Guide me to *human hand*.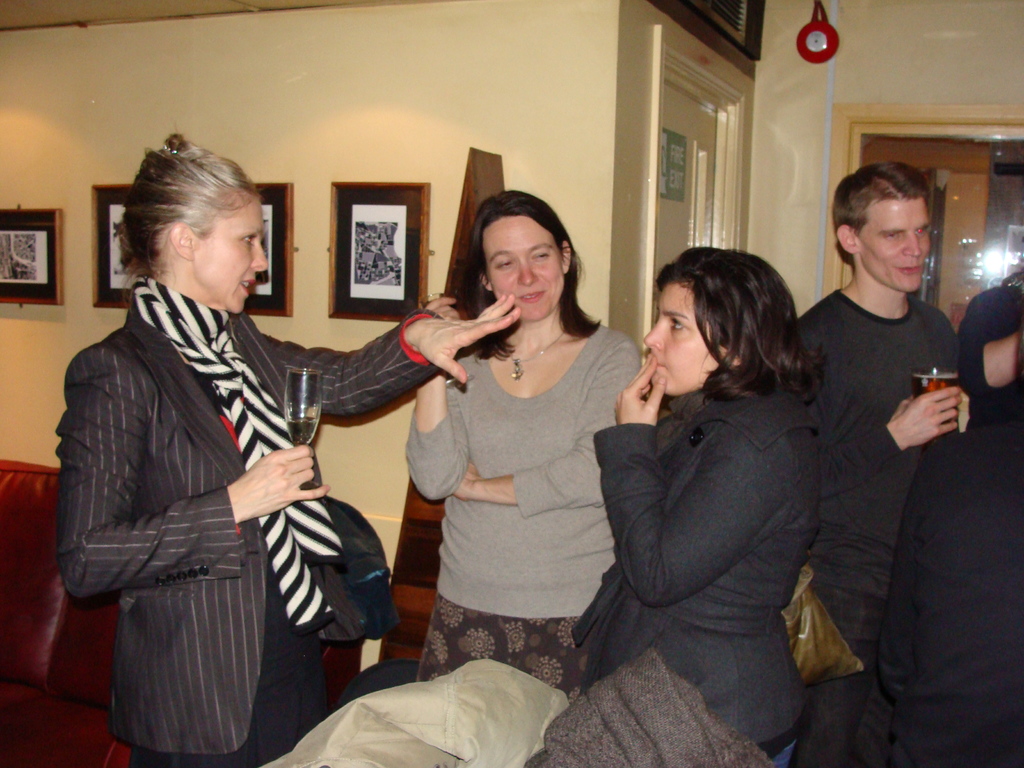
Guidance: bbox=[412, 289, 523, 389].
